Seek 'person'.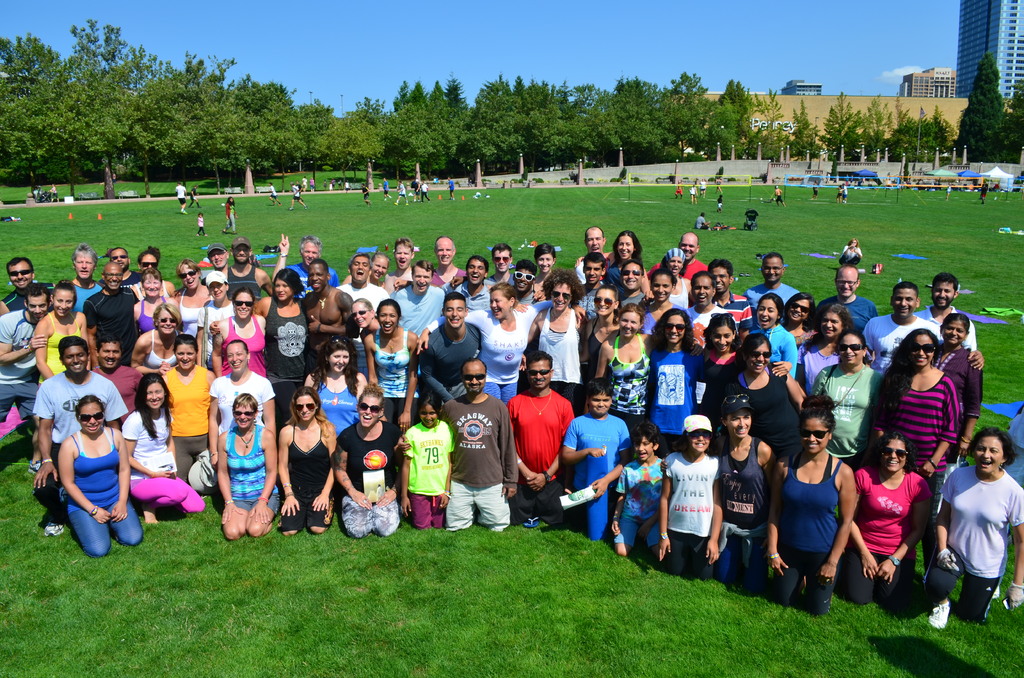
BBox(845, 430, 936, 609).
